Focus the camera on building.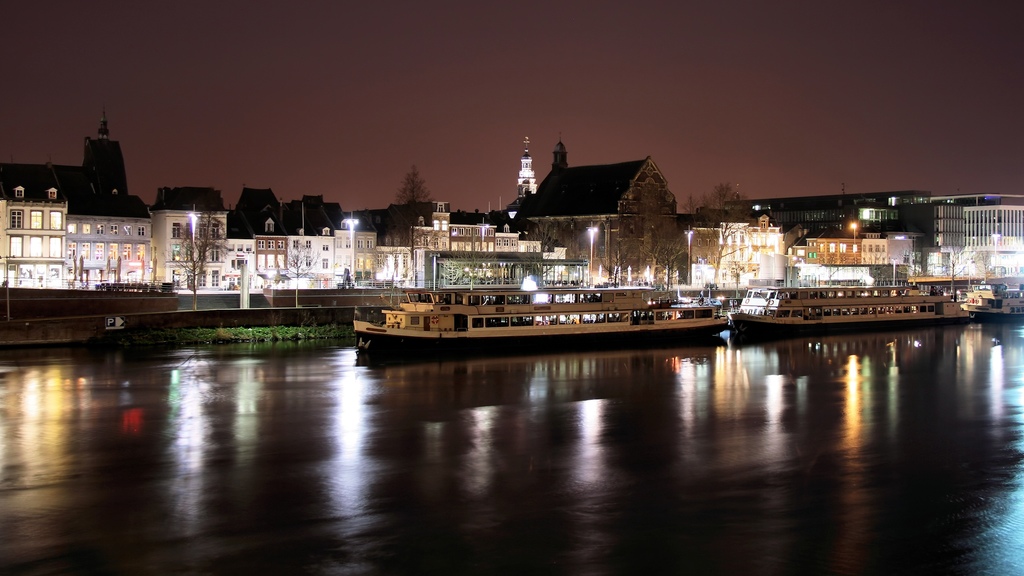
Focus region: 404, 199, 530, 252.
